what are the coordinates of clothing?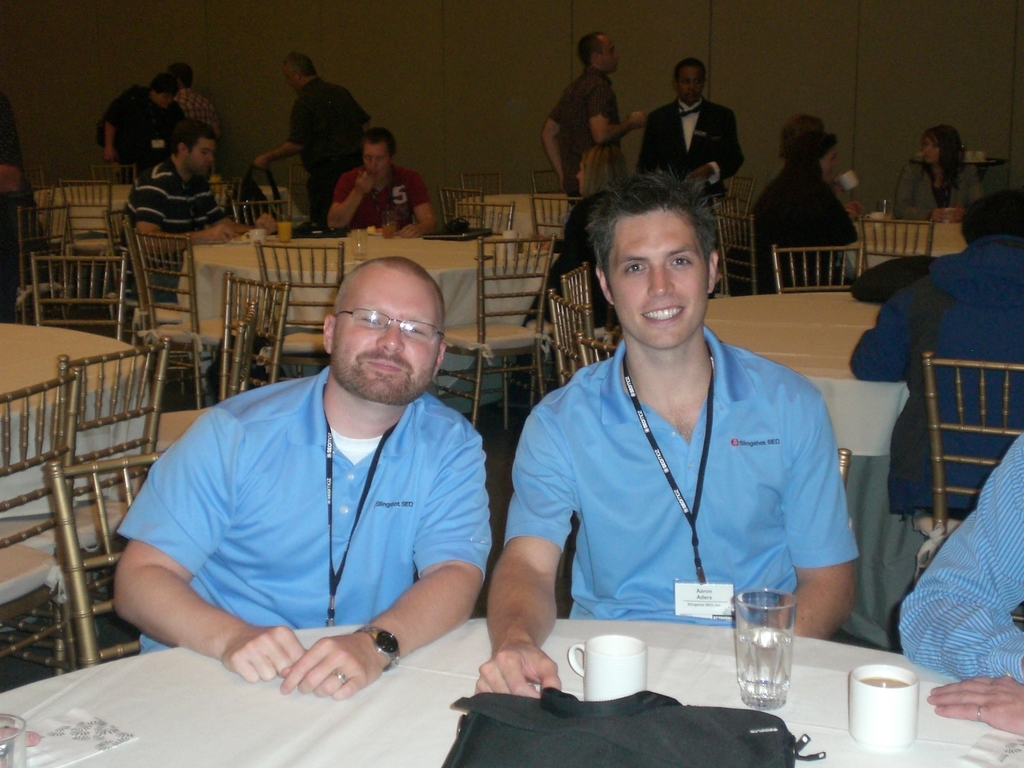
[113,157,227,303].
